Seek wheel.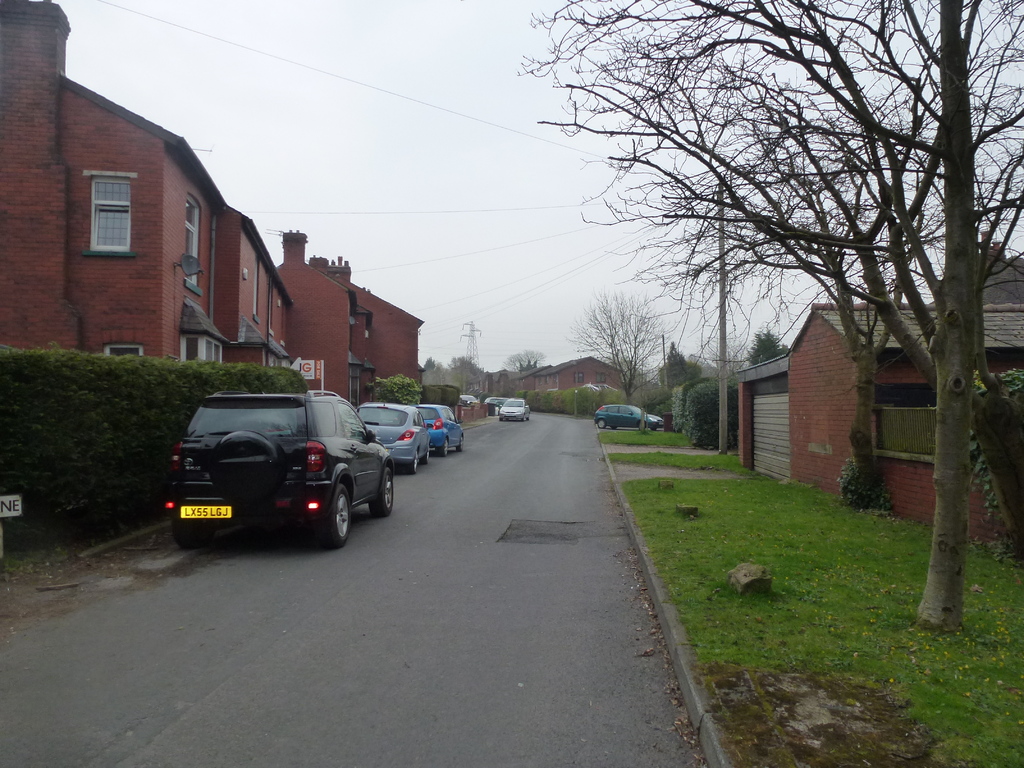
detection(374, 463, 396, 517).
